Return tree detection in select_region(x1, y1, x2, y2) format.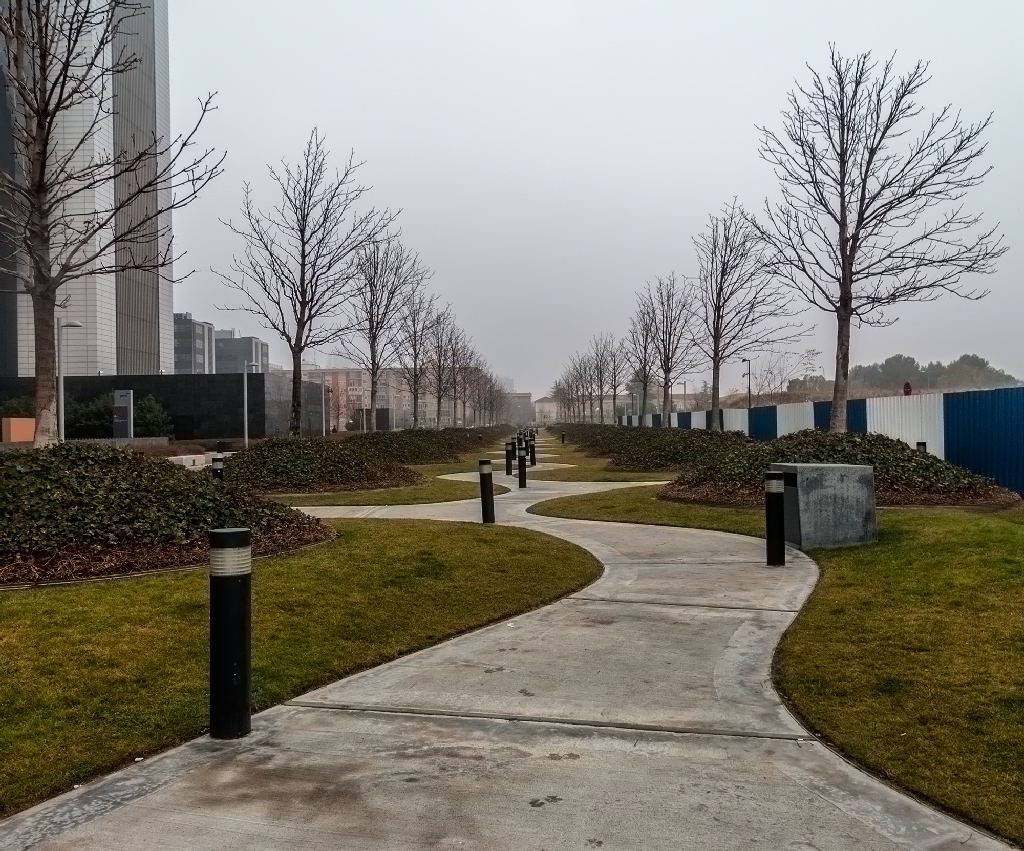
select_region(207, 120, 397, 432).
